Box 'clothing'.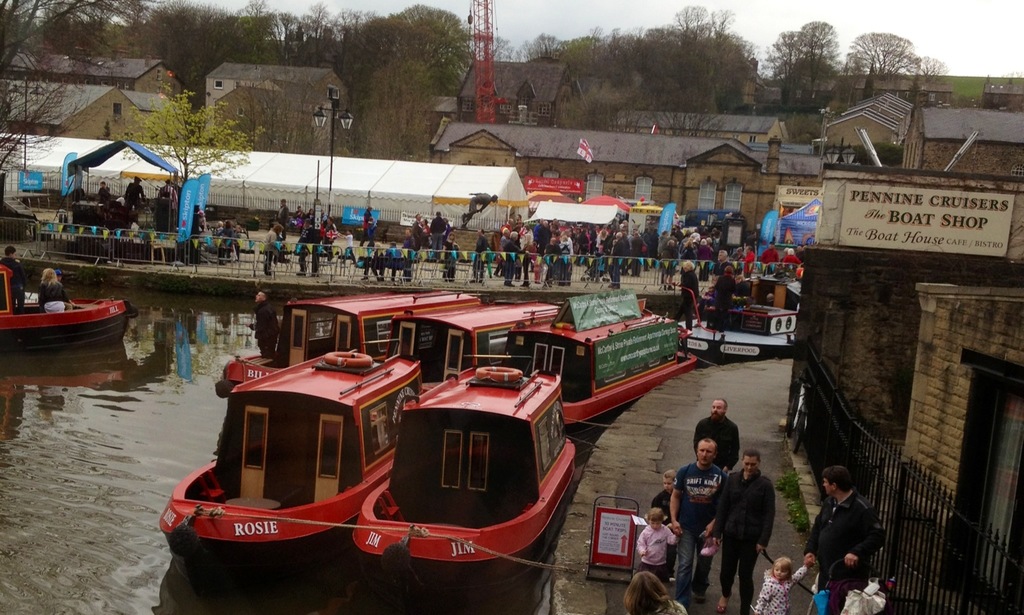
Rect(601, 237, 626, 284).
